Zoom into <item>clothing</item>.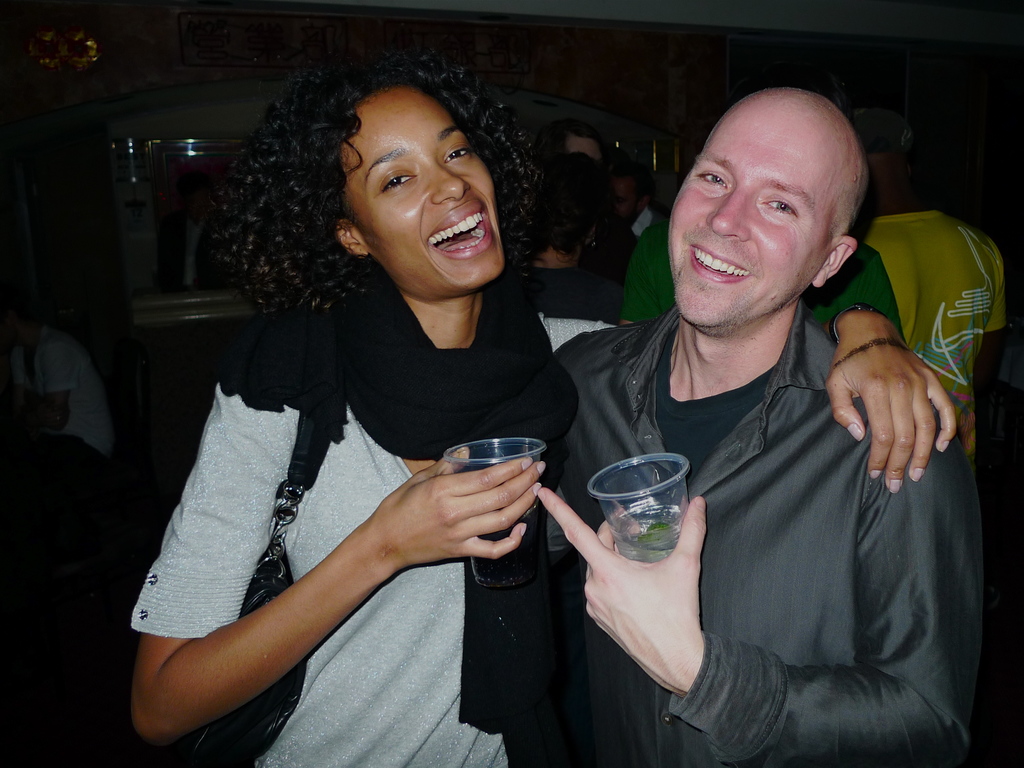
Zoom target: {"left": 862, "top": 214, "right": 1012, "bottom": 463}.
